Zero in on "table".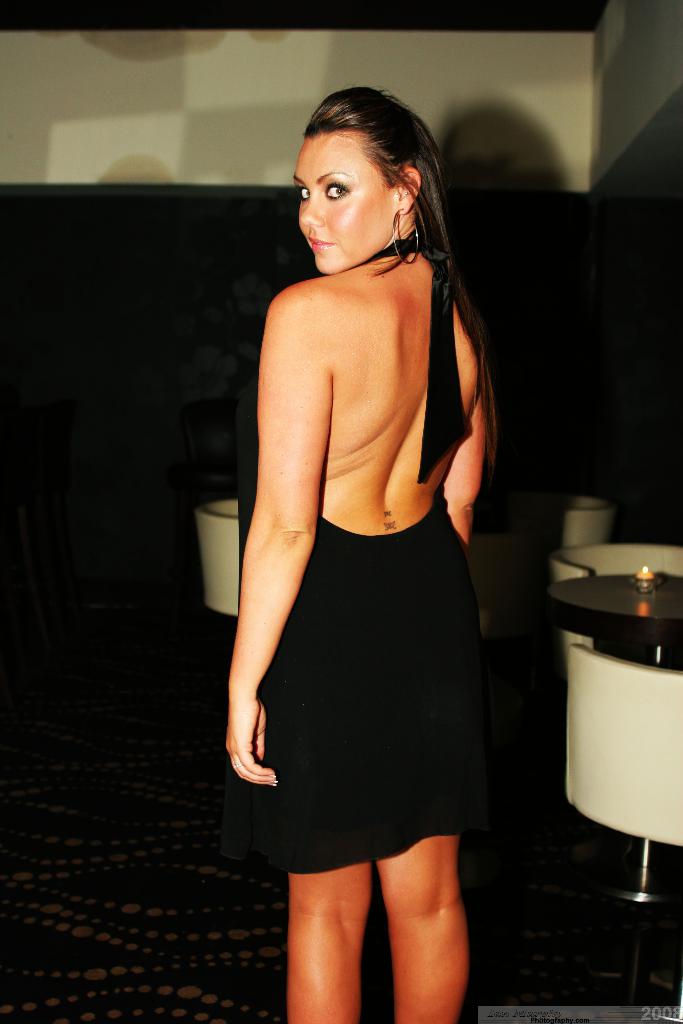
Zeroed in: (547,568,682,666).
